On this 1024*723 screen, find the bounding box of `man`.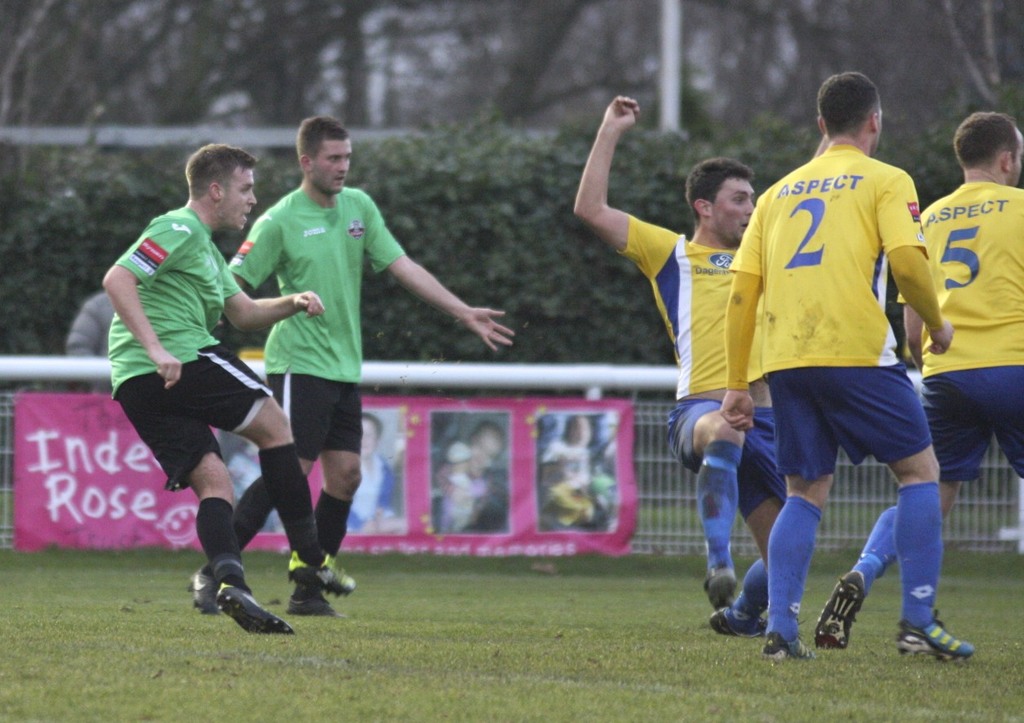
Bounding box: bbox=(224, 111, 512, 589).
